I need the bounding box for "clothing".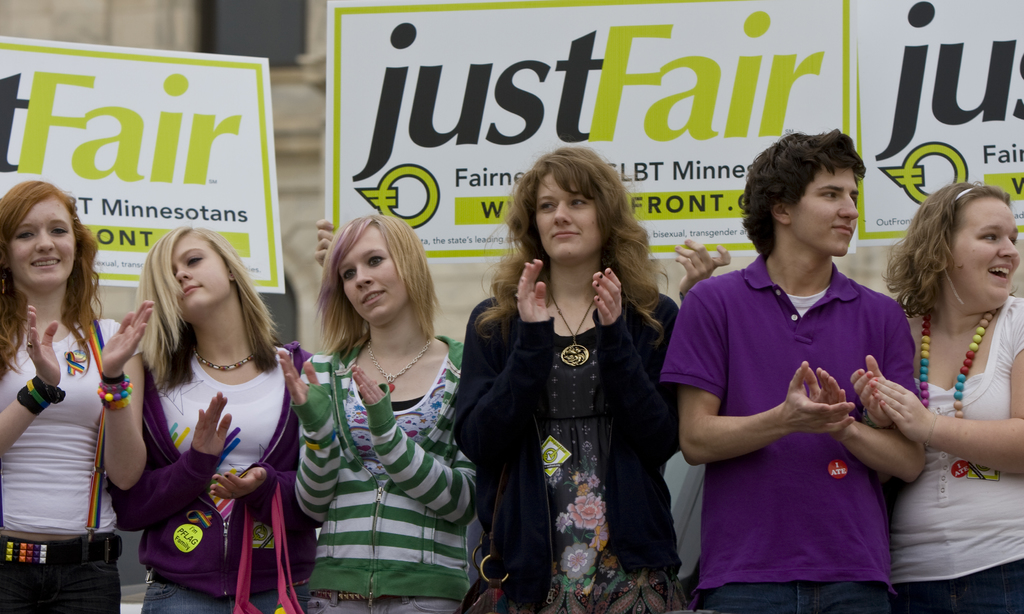
Here it is: (290, 333, 480, 613).
